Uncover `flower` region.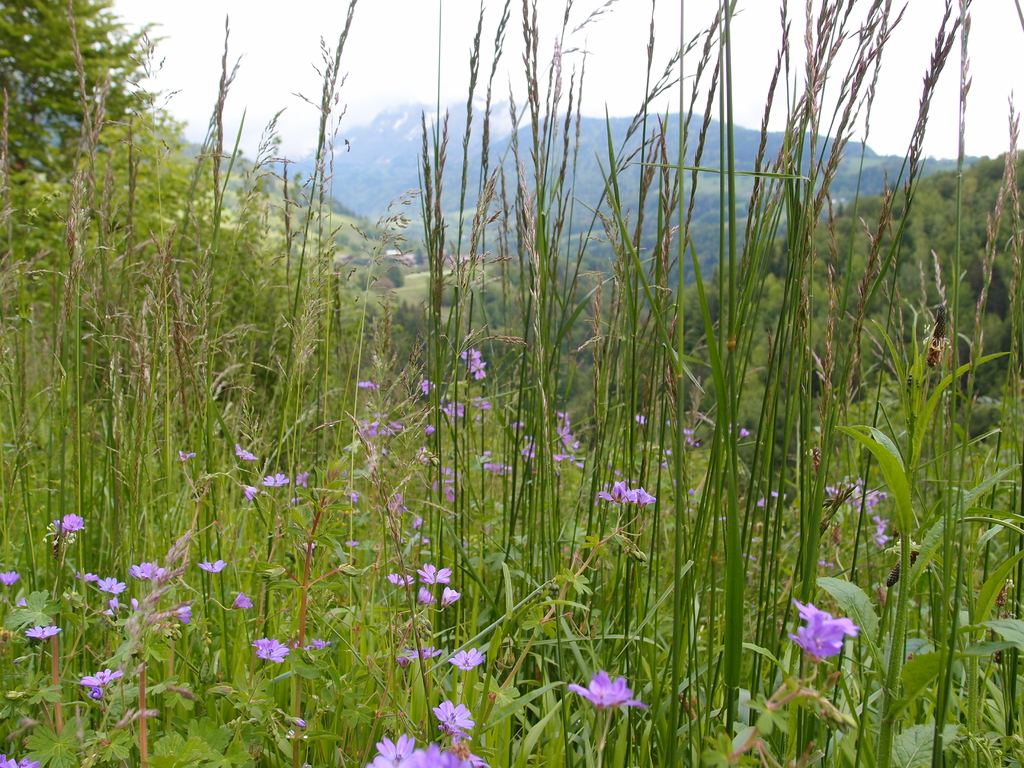
Uncovered: <box>436,585,454,613</box>.
